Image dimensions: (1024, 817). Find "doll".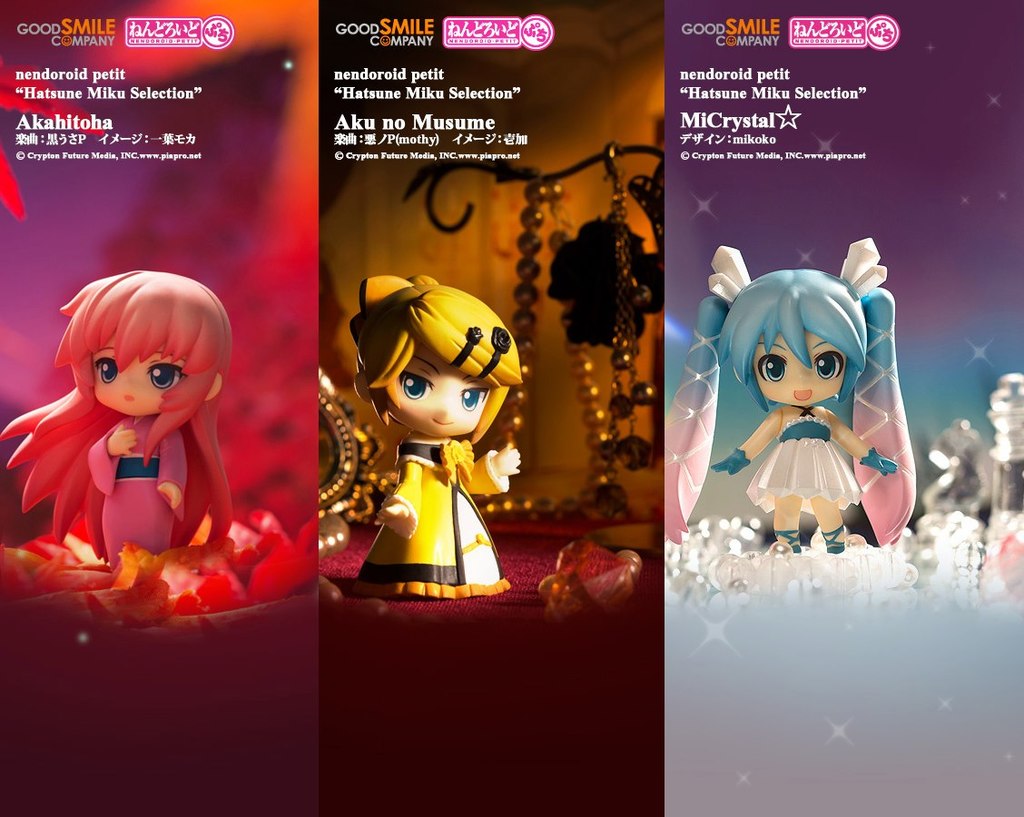
bbox=[0, 260, 251, 626].
